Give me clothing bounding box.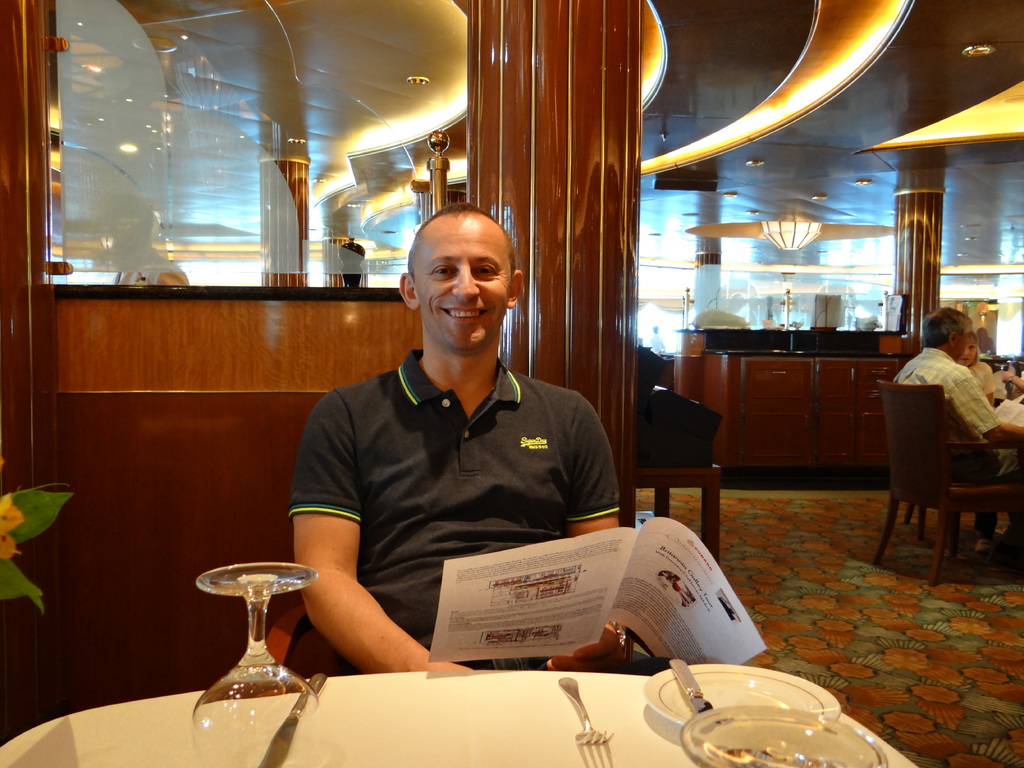
detection(653, 333, 664, 358).
